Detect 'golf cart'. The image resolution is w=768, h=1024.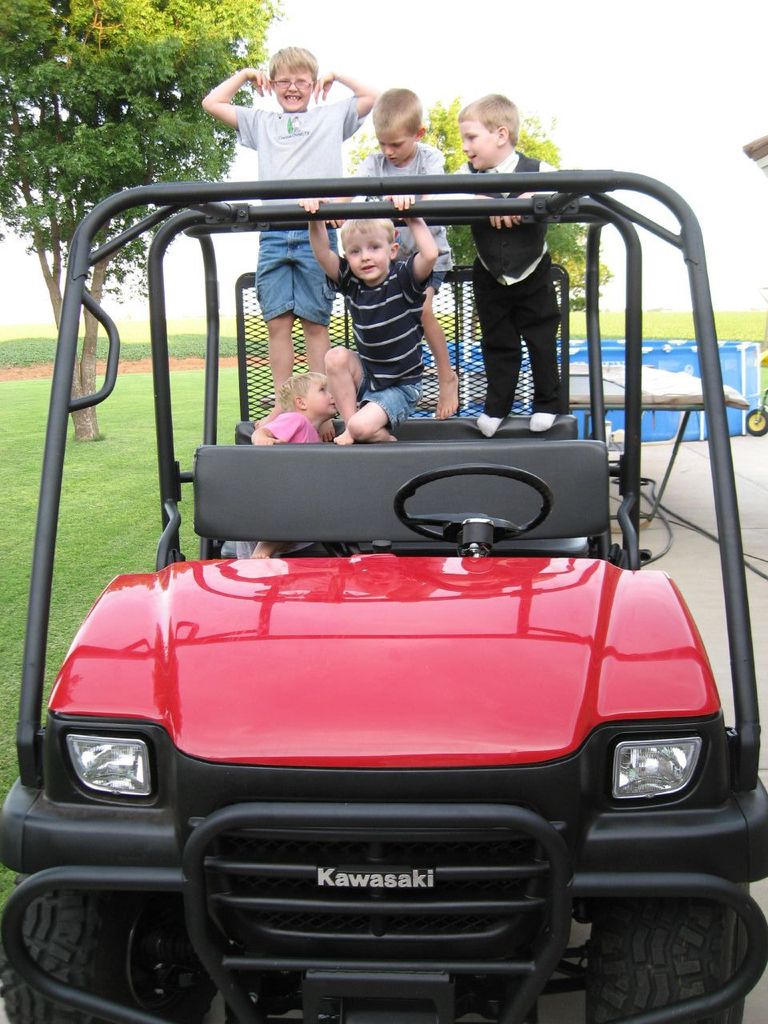
left=0, top=168, right=767, bottom=1023.
